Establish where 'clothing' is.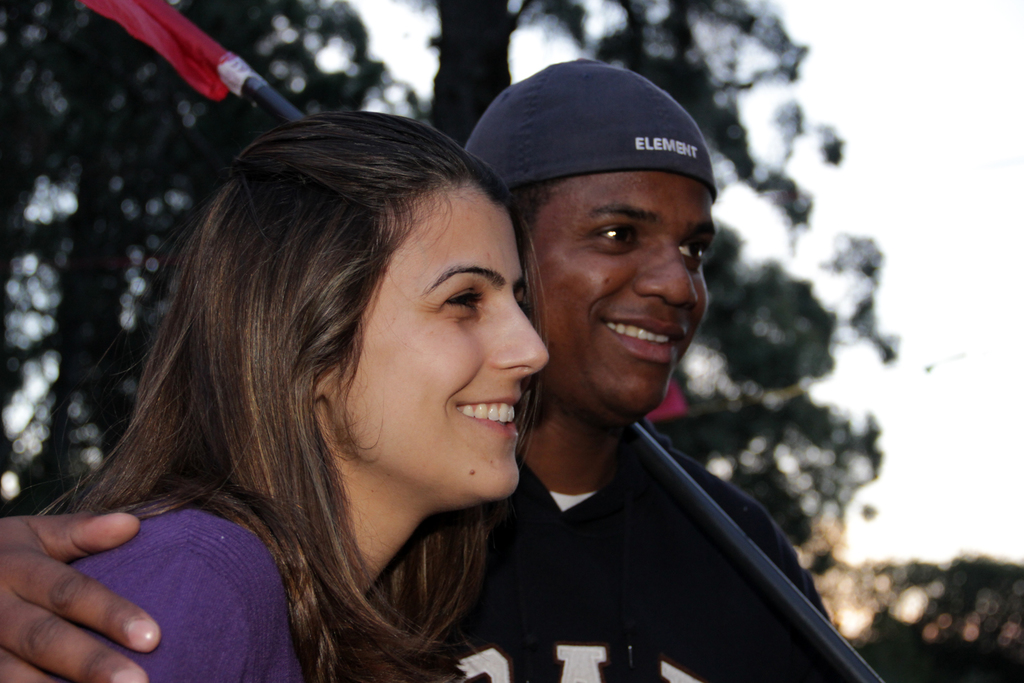
Established at bbox=(340, 432, 876, 682).
